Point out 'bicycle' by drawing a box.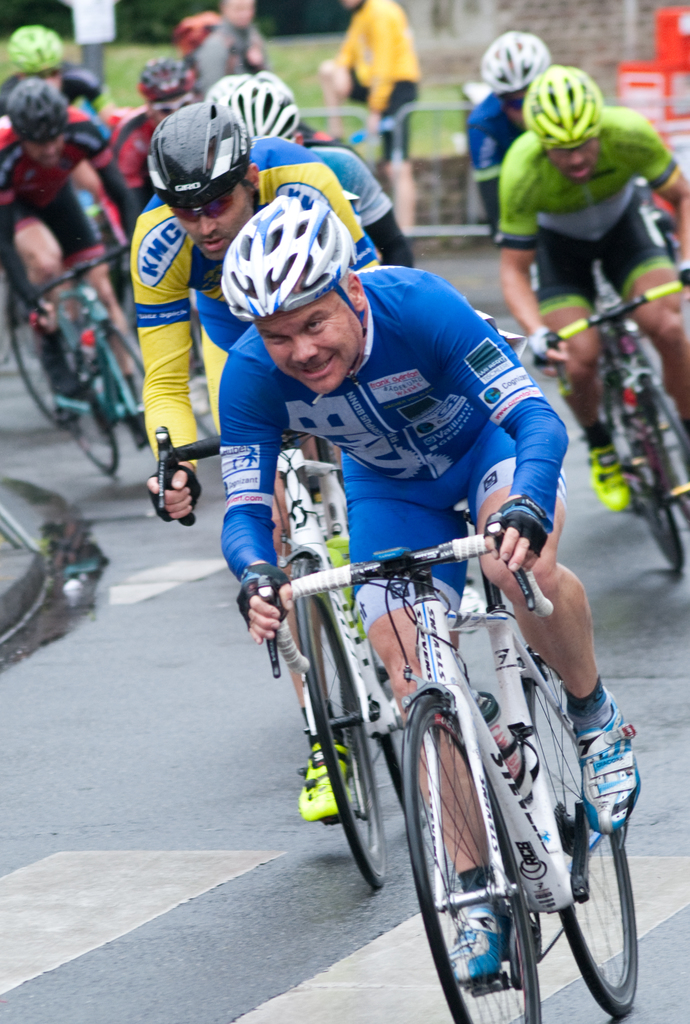
BBox(532, 271, 689, 572).
